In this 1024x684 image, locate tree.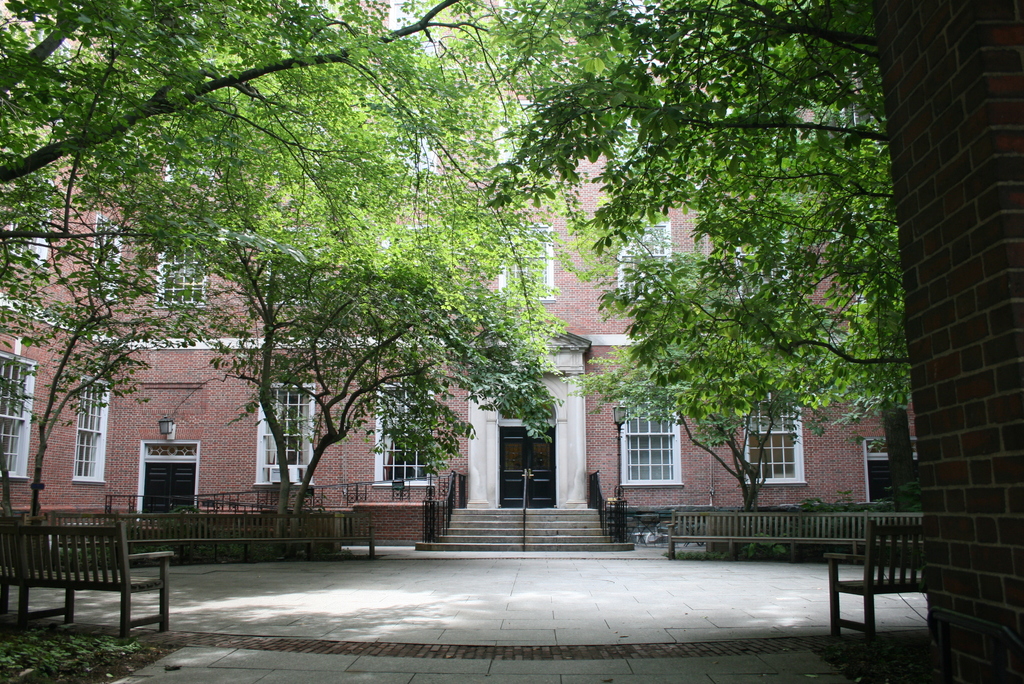
Bounding box: {"x1": 456, "y1": 0, "x2": 921, "y2": 452}.
